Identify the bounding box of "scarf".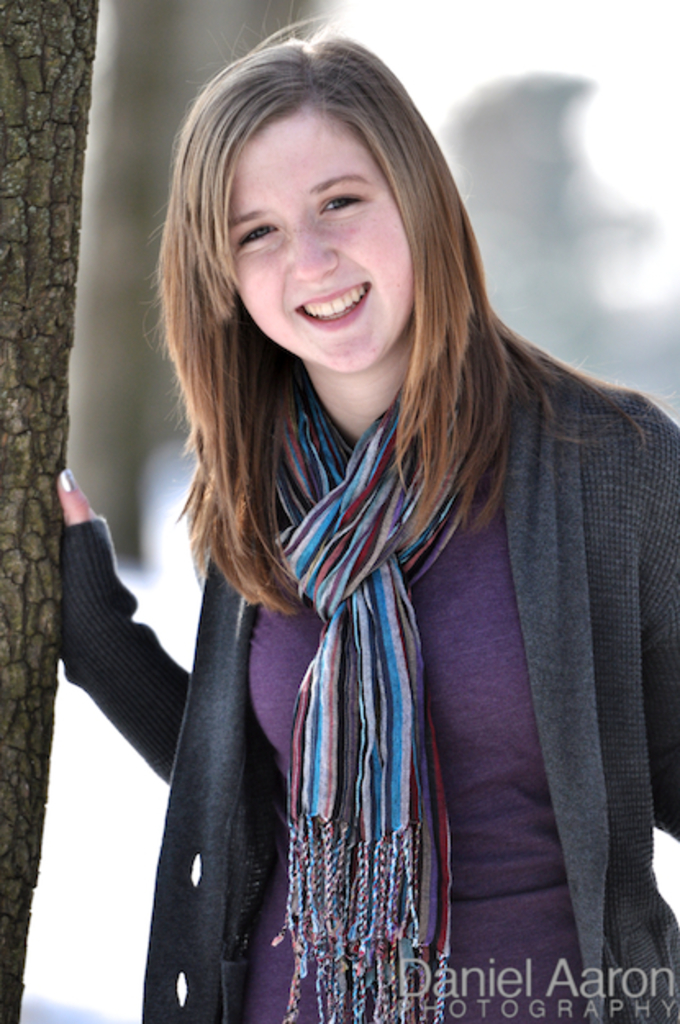
rect(246, 356, 478, 1022).
